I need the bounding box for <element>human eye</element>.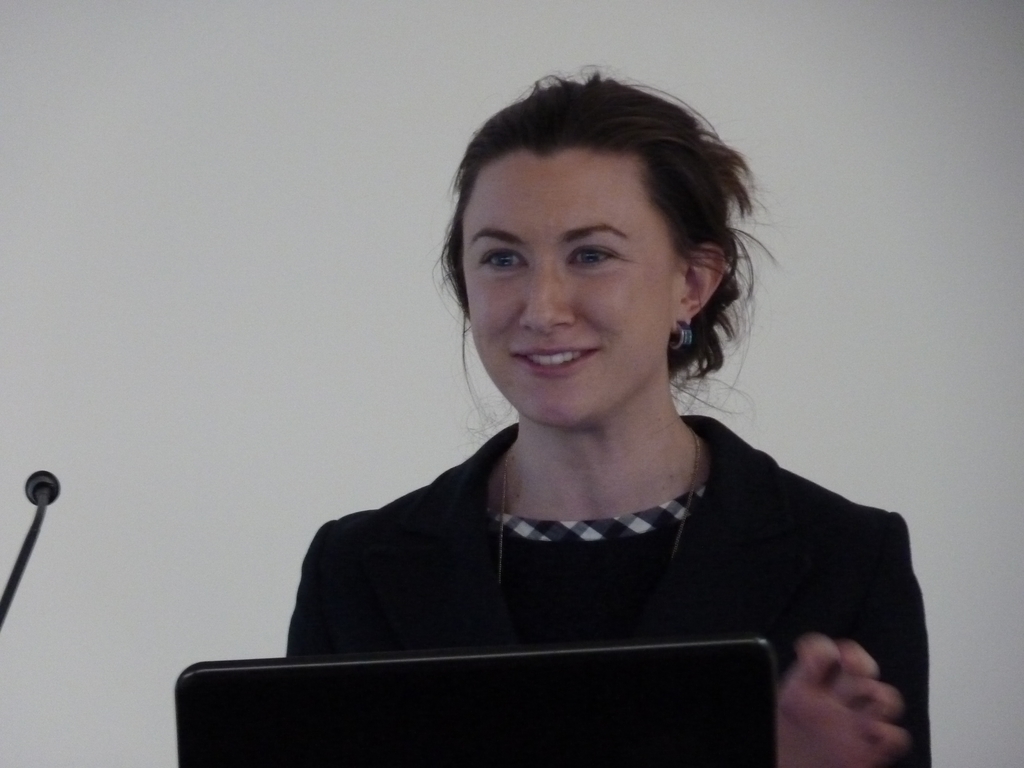
Here it is: 566 244 618 269.
